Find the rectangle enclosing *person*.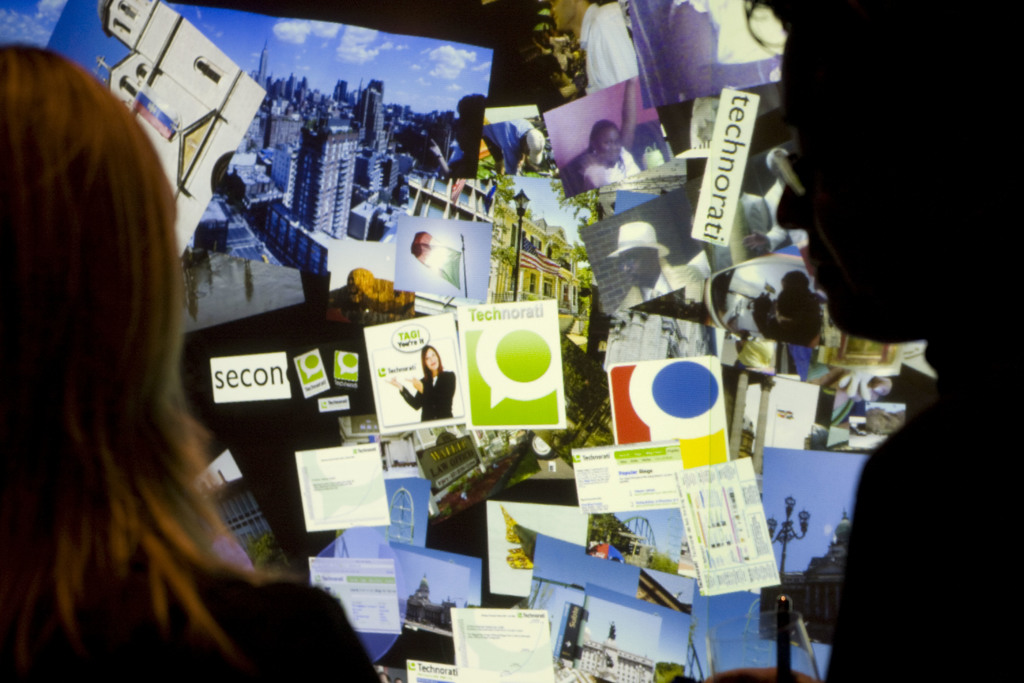
(left=754, top=269, right=833, bottom=344).
